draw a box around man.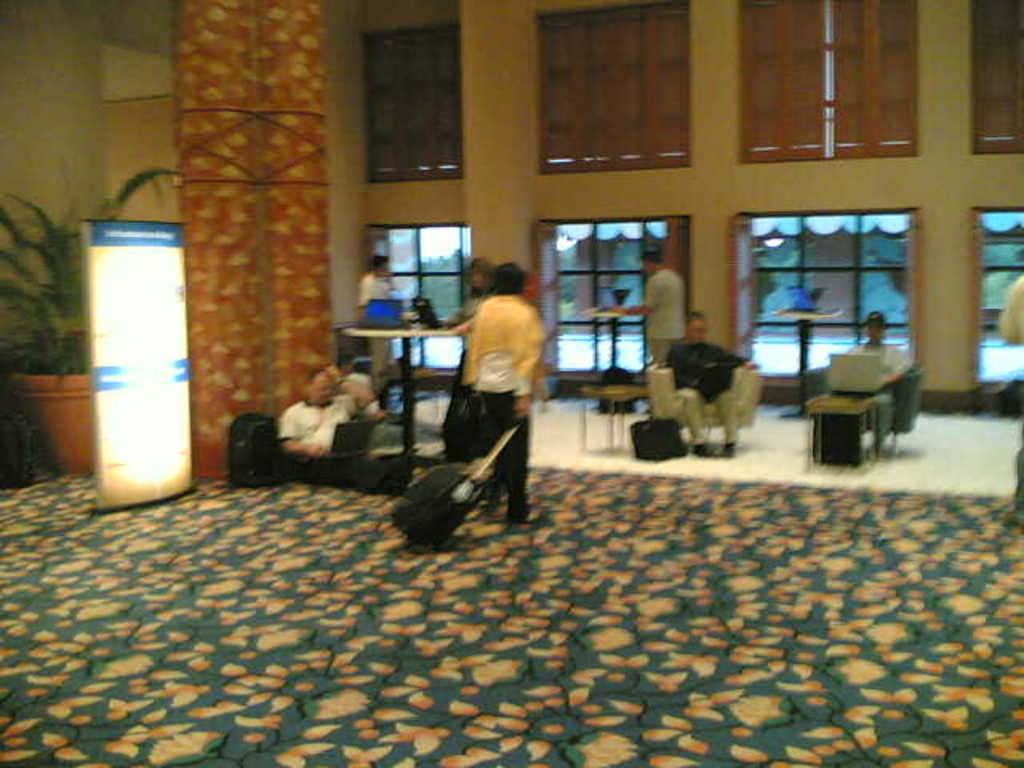
box(843, 318, 907, 446).
